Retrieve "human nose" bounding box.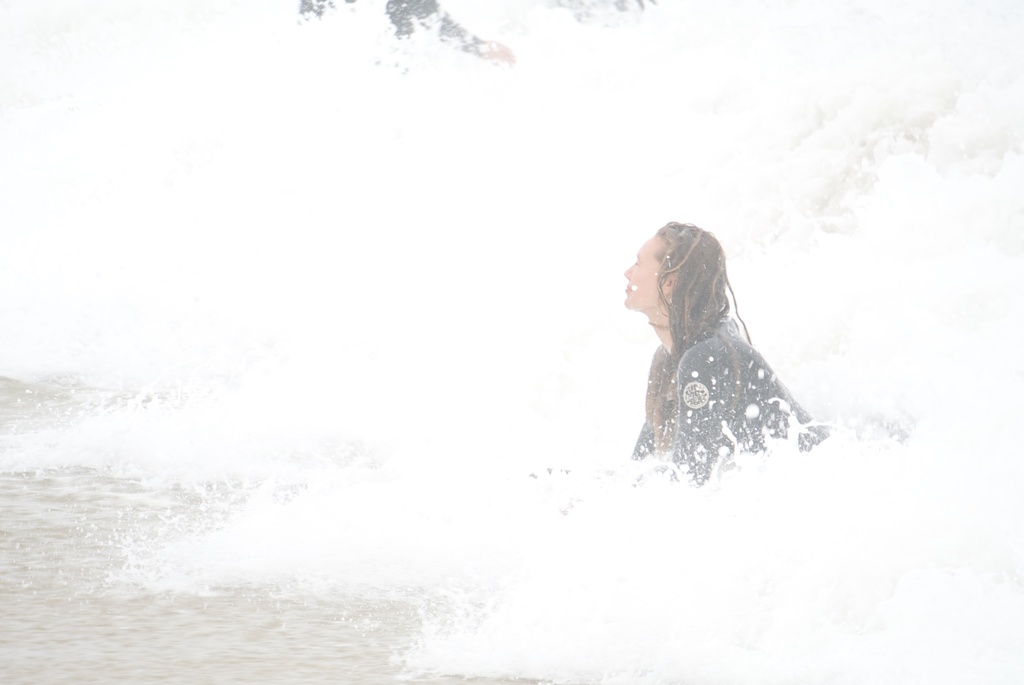
Bounding box: rect(625, 265, 635, 278).
